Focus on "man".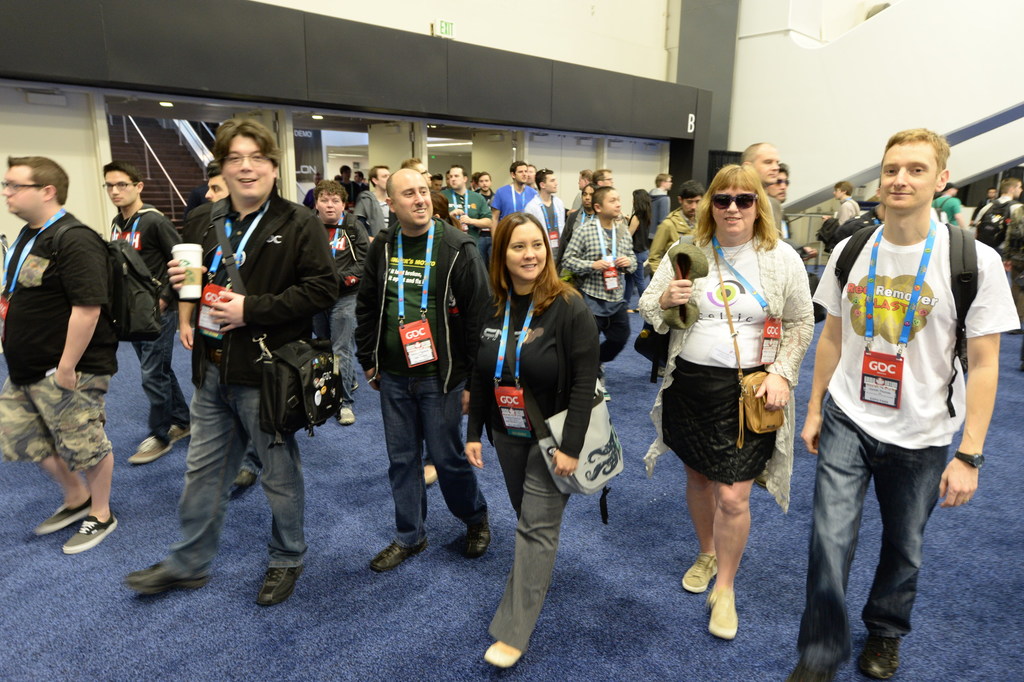
Focused at [356, 171, 486, 572].
